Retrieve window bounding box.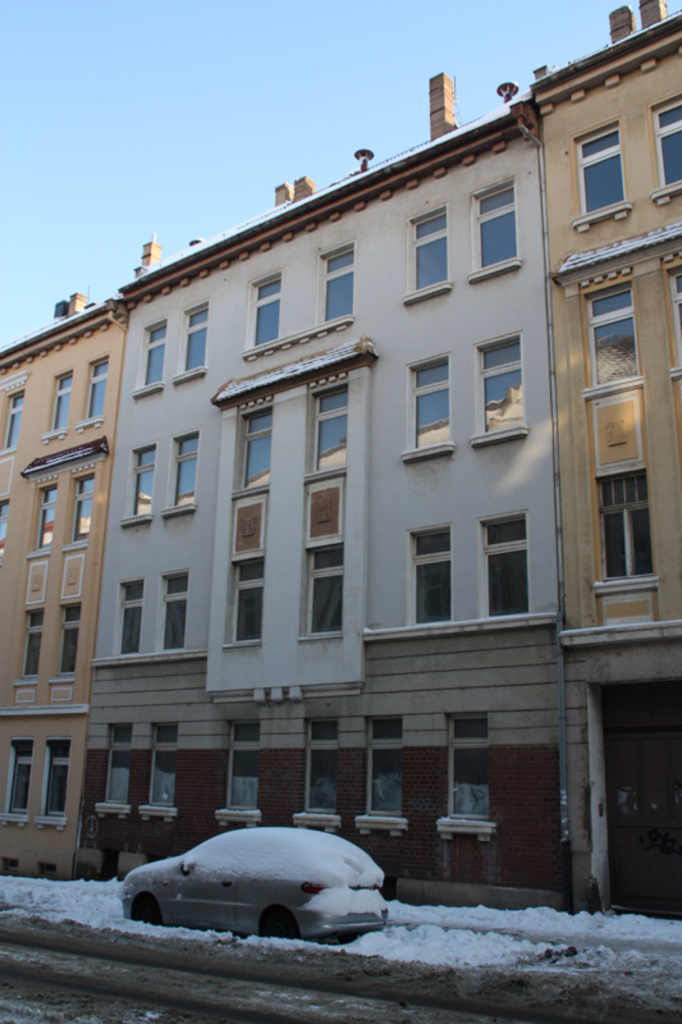
Bounding box: (577,125,633,215).
